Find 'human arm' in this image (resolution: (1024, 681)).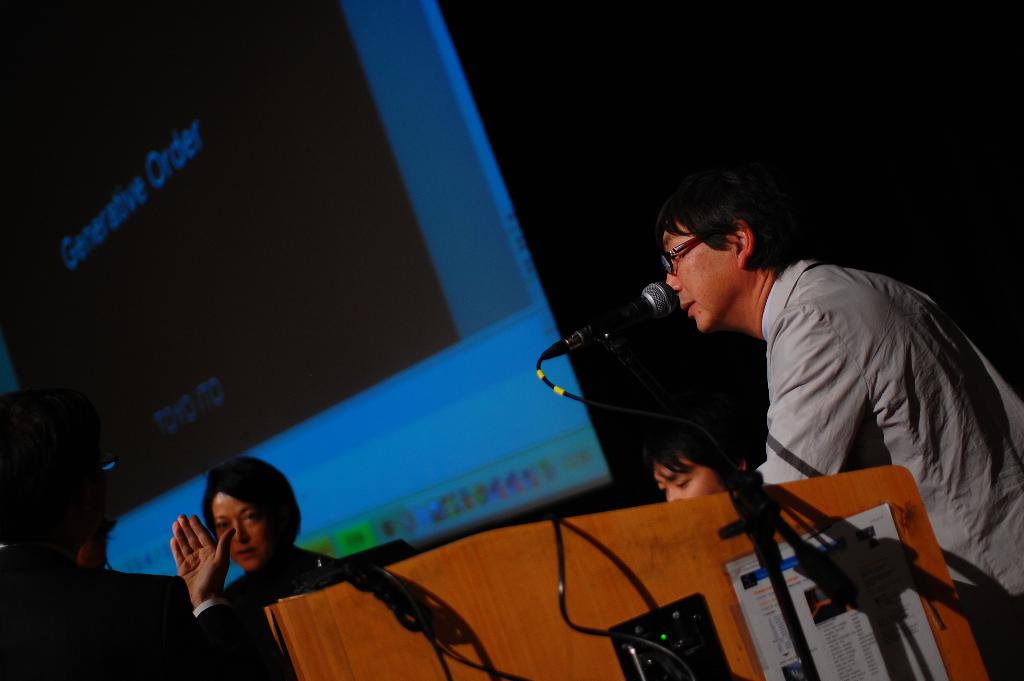
(169, 505, 262, 680).
